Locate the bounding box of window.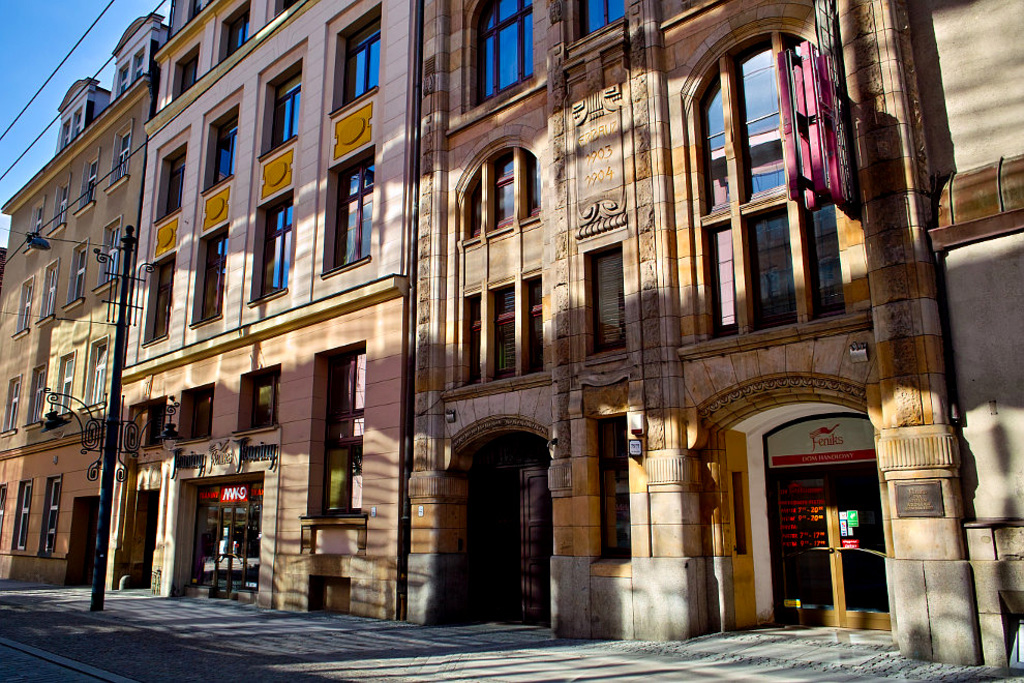
Bounding box: [242,370,281,429].
